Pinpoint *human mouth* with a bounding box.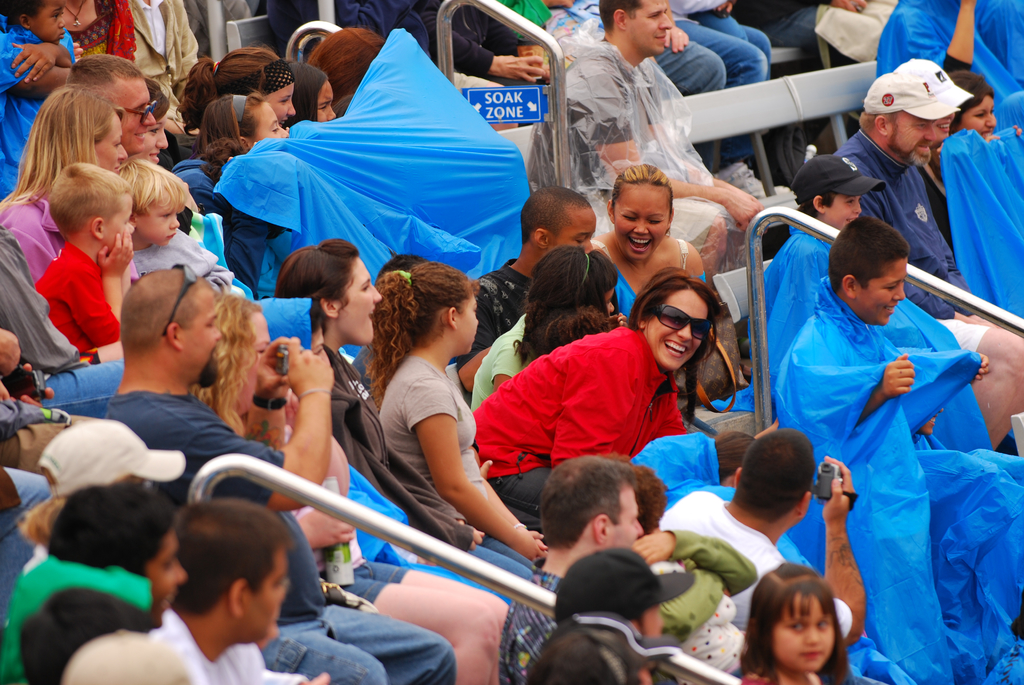
detection(367, 306, 376, 324).
